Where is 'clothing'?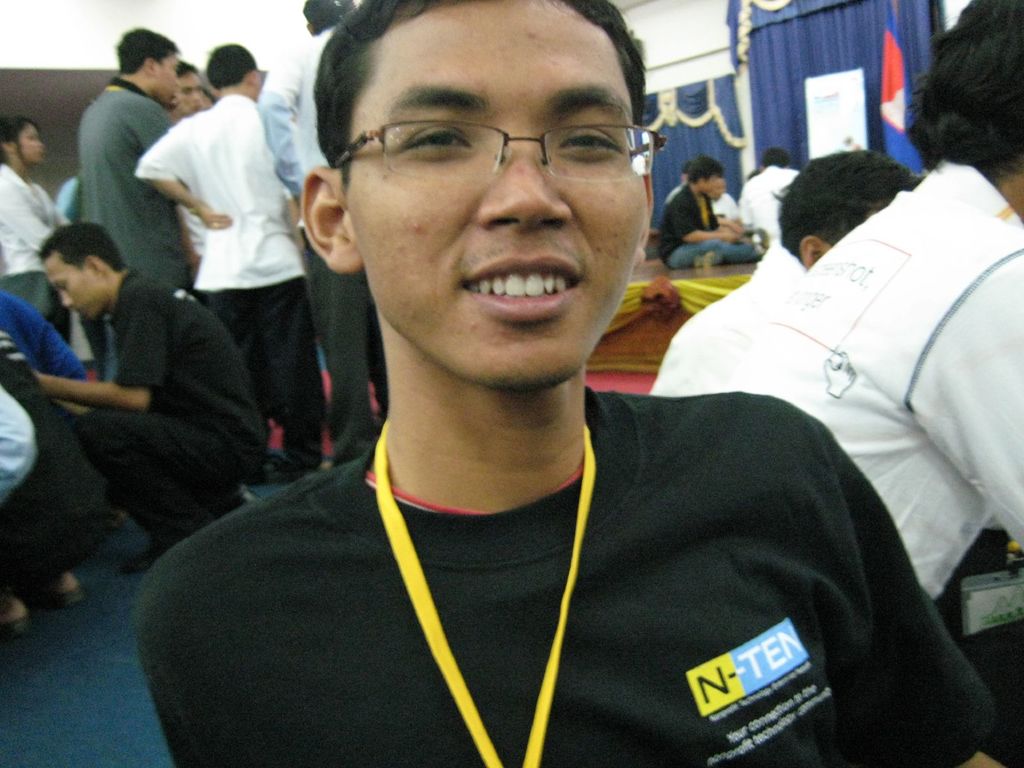
box(130, 378, 1016, 767).
